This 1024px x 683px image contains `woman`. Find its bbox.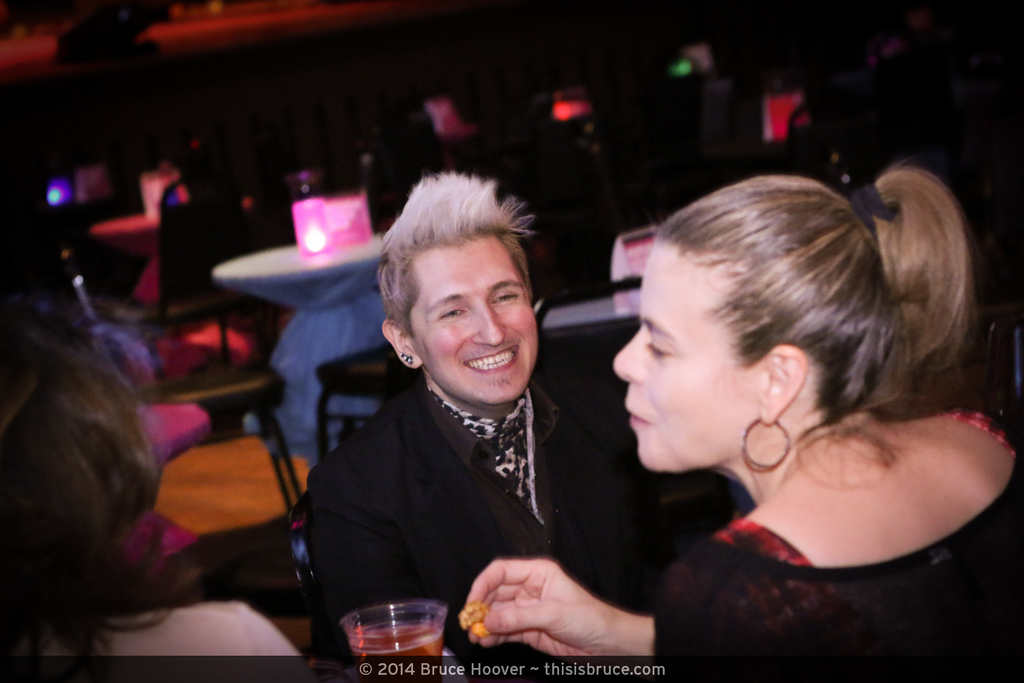
l=535, t=131, r=1023, b=665.
